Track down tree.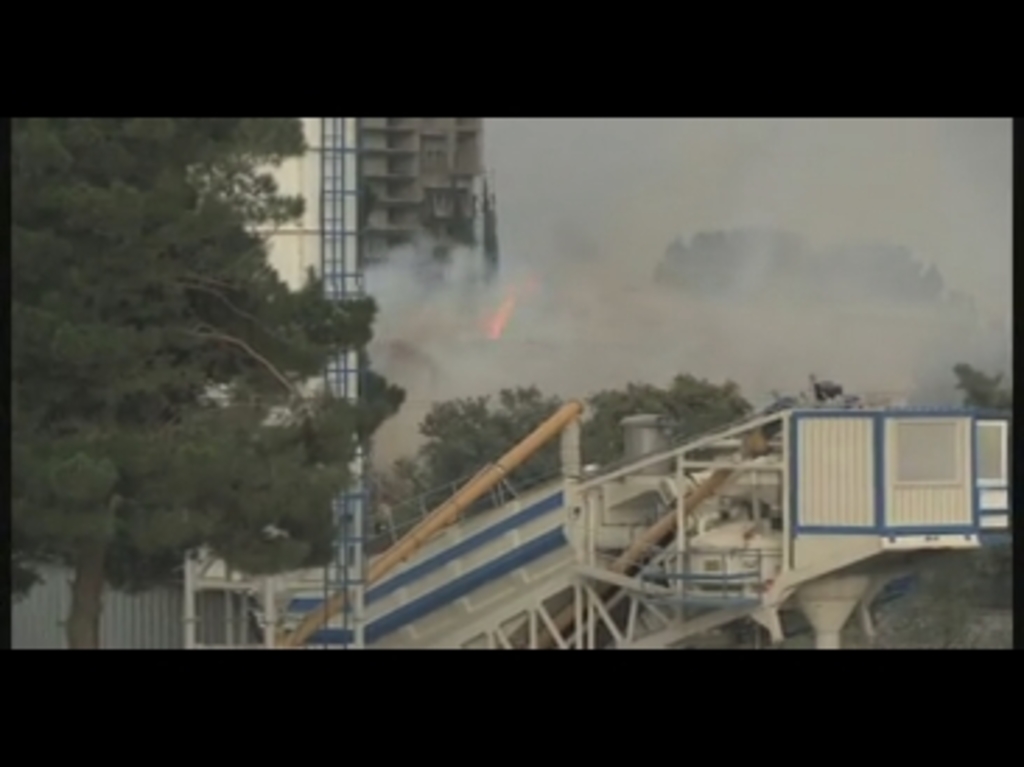
Tracked to [x1=806, y1=370, x2=848, y2=406].
